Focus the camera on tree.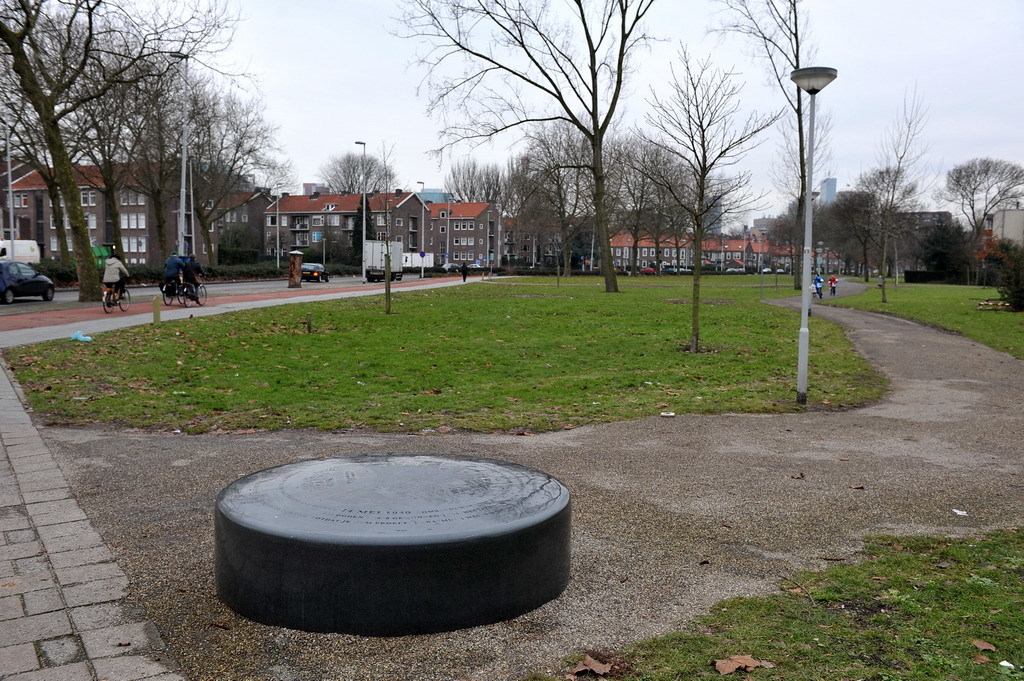
Focus region: [x1=450, y1=155, x2=503, y2=218].
